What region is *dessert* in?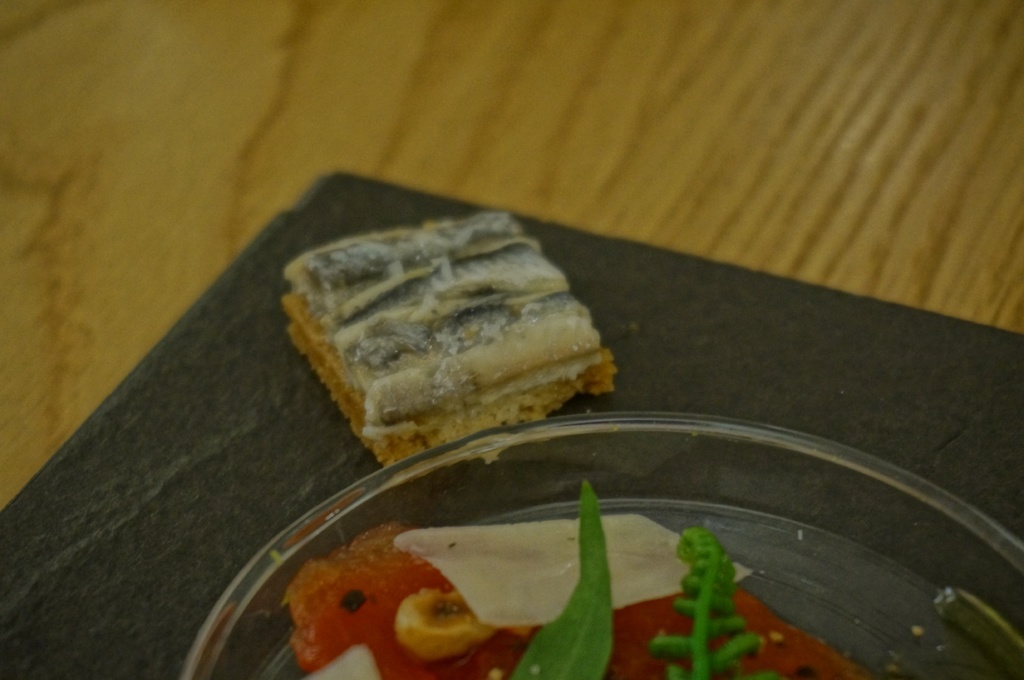
Rect(258, 221, 616, 472).
